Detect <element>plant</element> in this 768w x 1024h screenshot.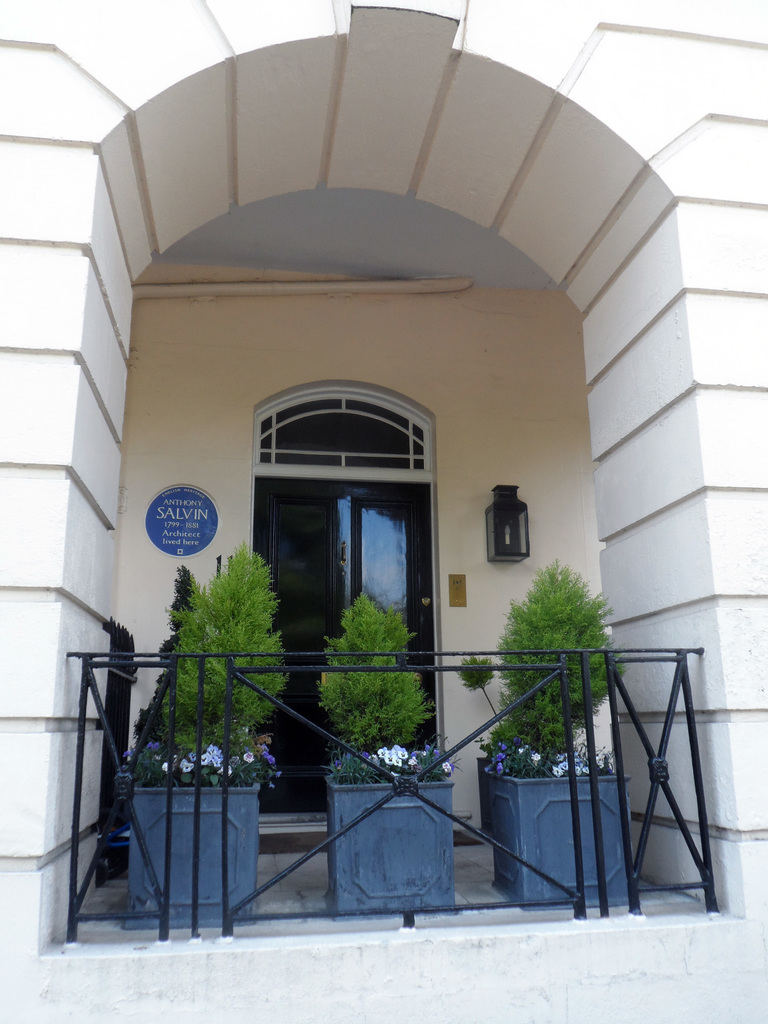
Detection: left=307, top=594, right=428, bottom=774.
